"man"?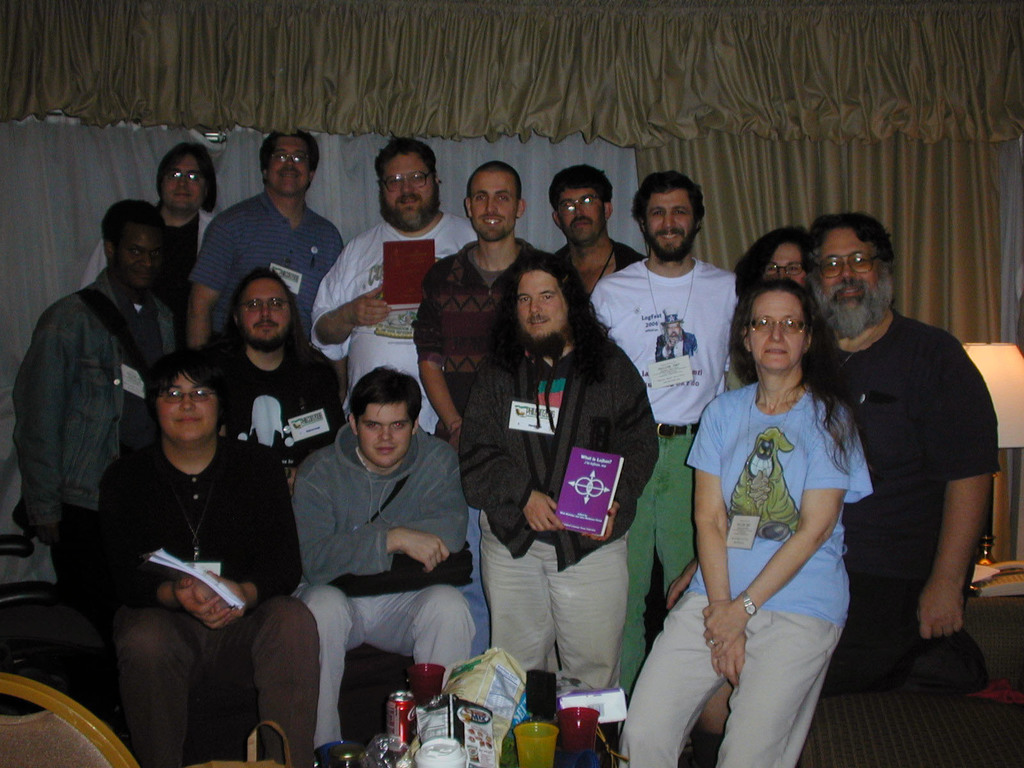
select_region(452, 237, 666, 682)
